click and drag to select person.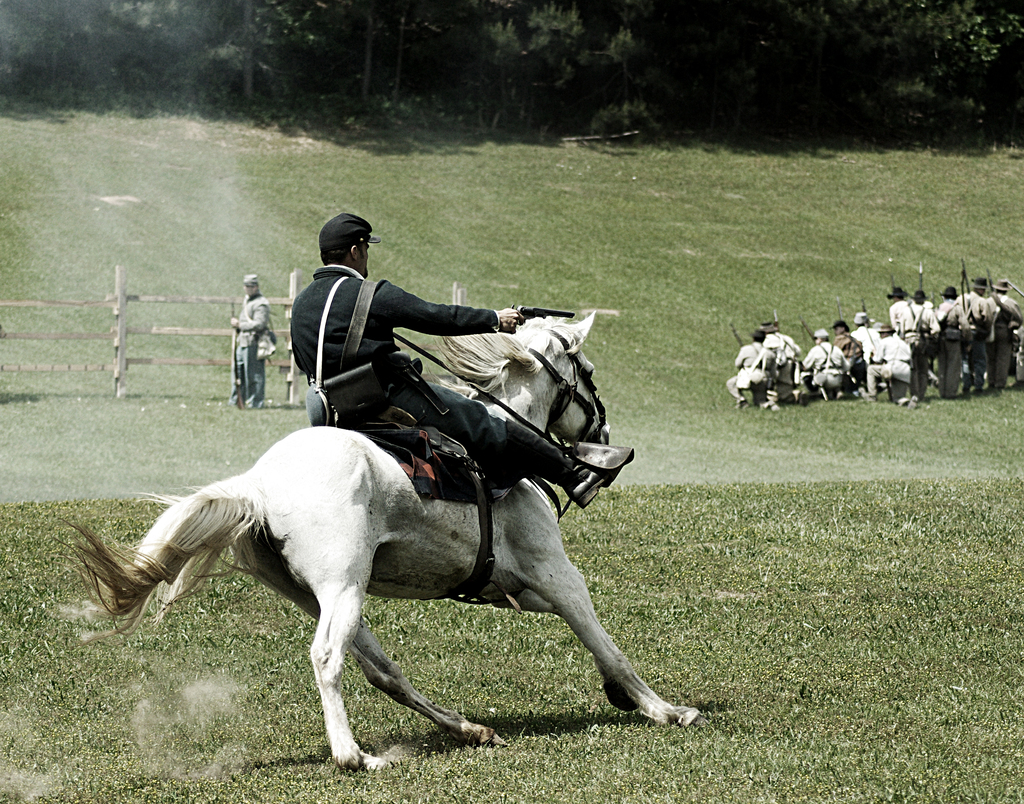
Selection: [left=935, top=284, right=968, bottom=398].
